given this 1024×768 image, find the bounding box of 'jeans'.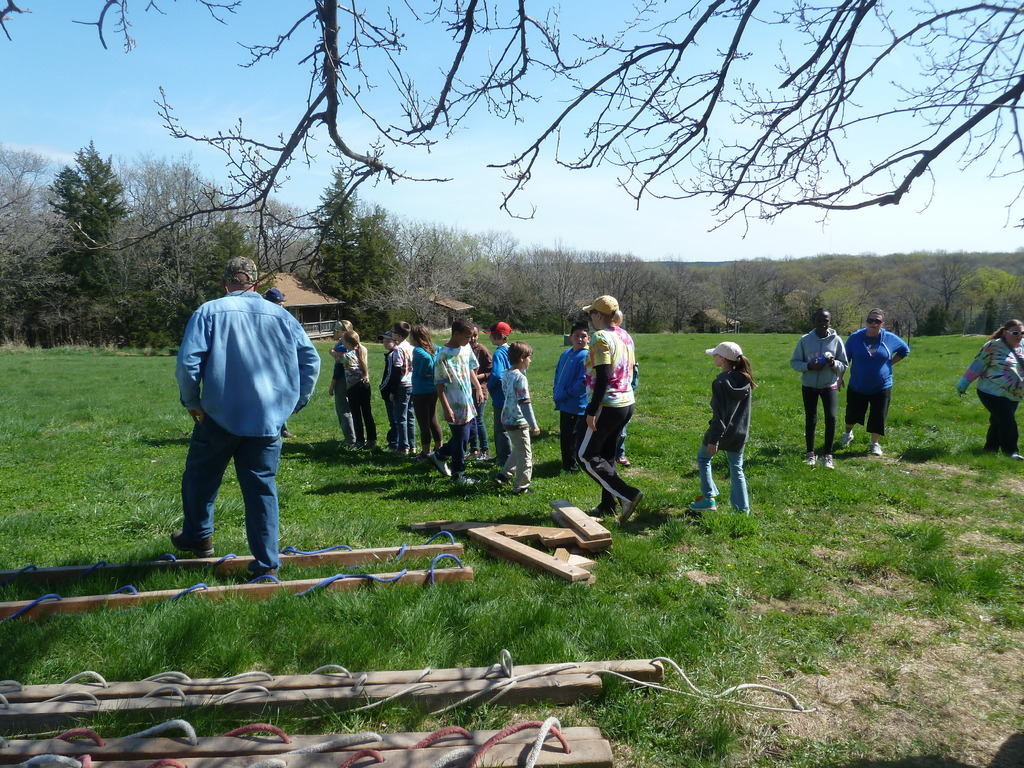
(982, 389, 1018, 450).
